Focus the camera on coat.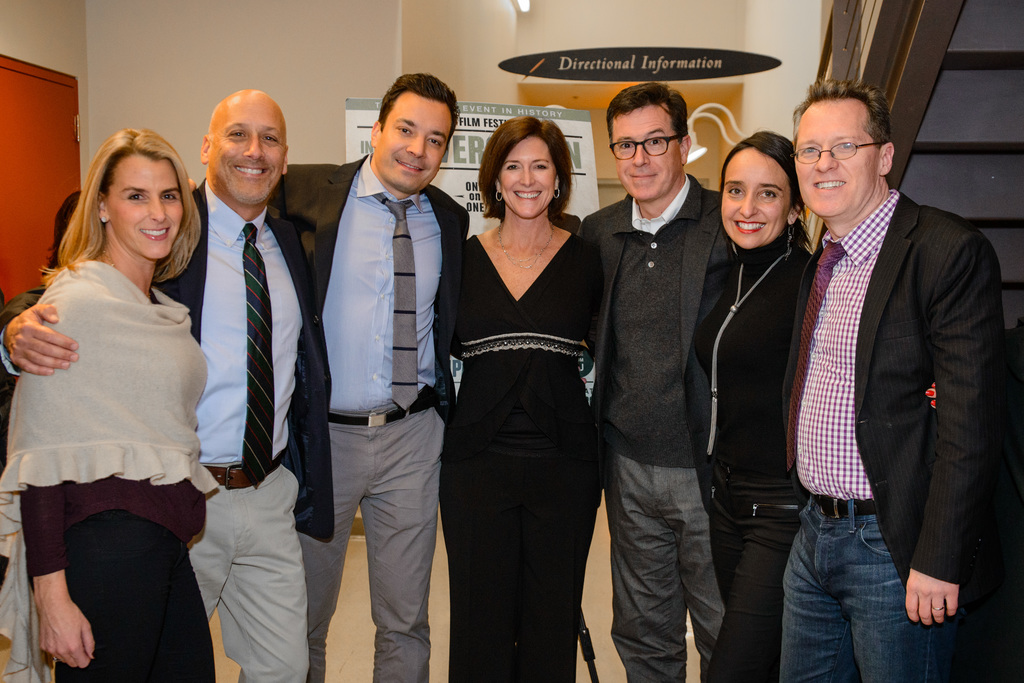
Focus region: (698,224,817,599).
